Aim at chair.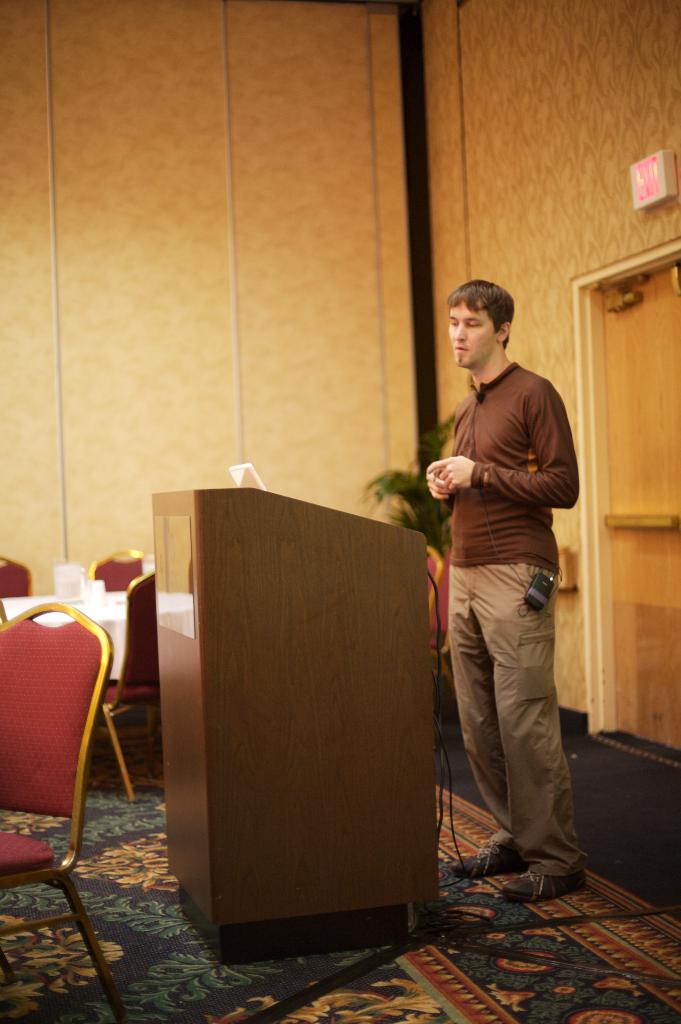
Aimed at [84, 550, 147, 593].
